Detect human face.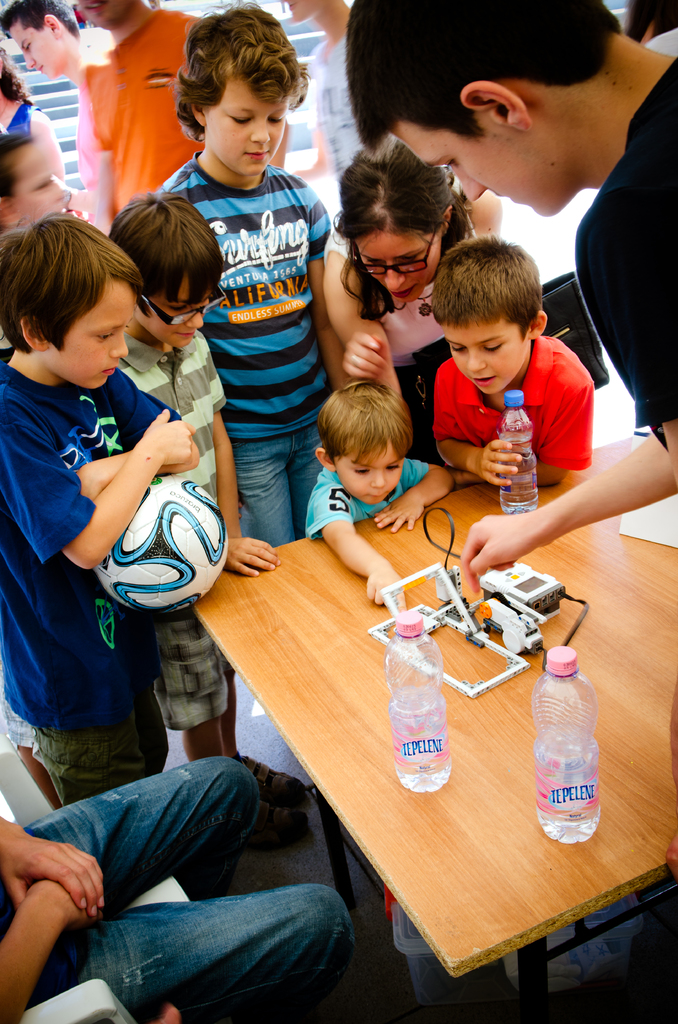
Detected at crop(333, 449, 405, 509).
